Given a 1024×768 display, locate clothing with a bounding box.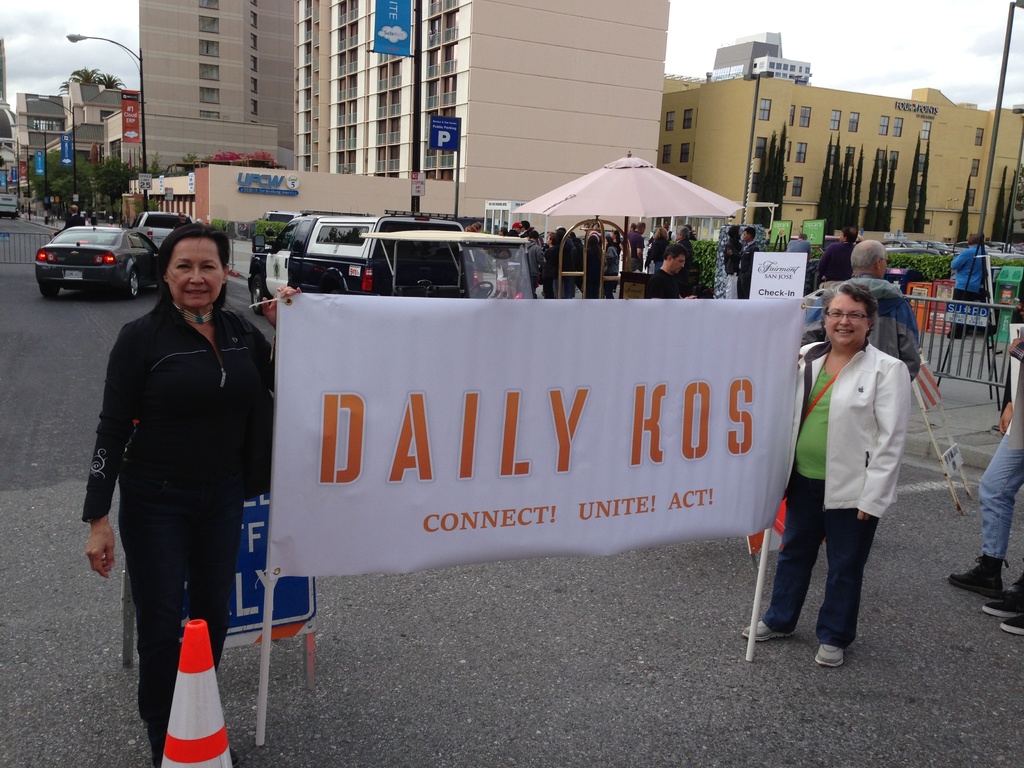
Located: <box>726,236,744,301</box>.
